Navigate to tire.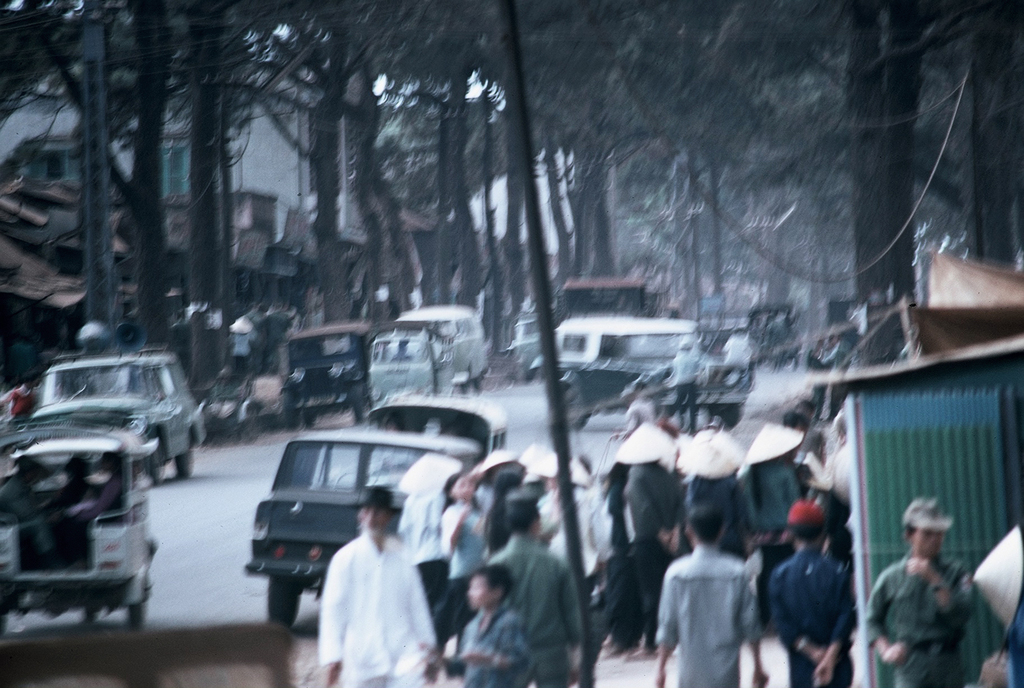
Navigation target: {"x1": 83, "y1": 606, "x2": 103, "y2": 623}.
